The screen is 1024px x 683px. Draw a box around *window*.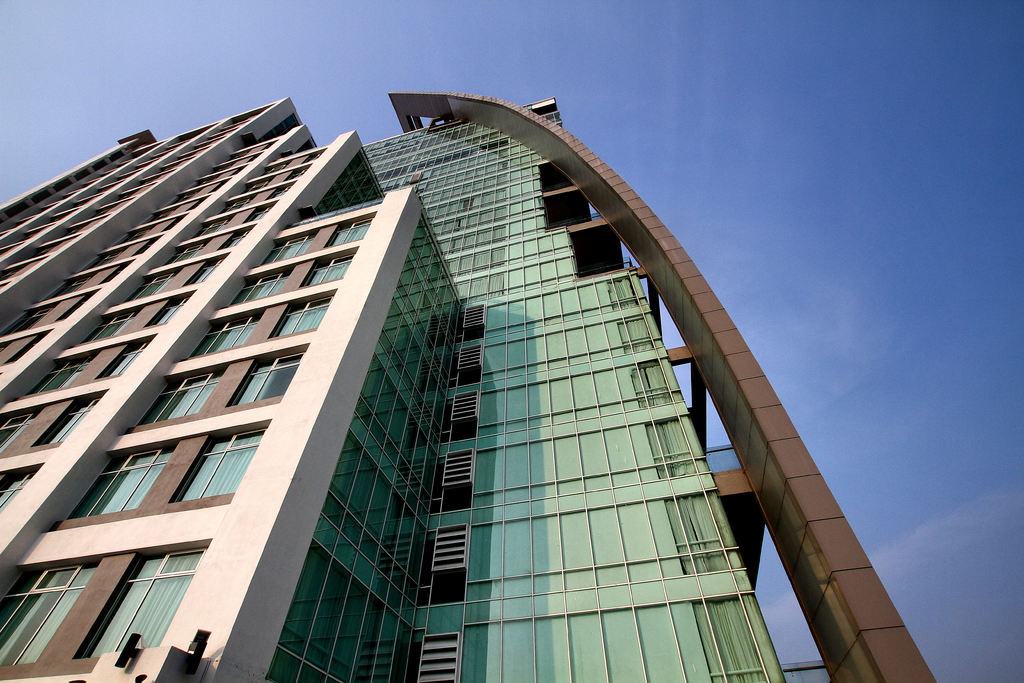
rect(0, 290, 102, 331).
